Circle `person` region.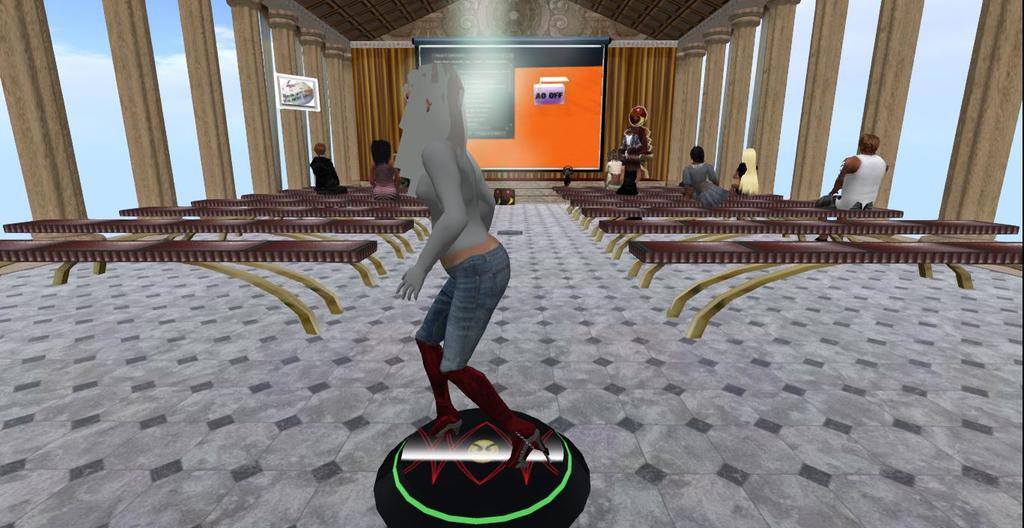
Region: 728, 144, 755, 199.
